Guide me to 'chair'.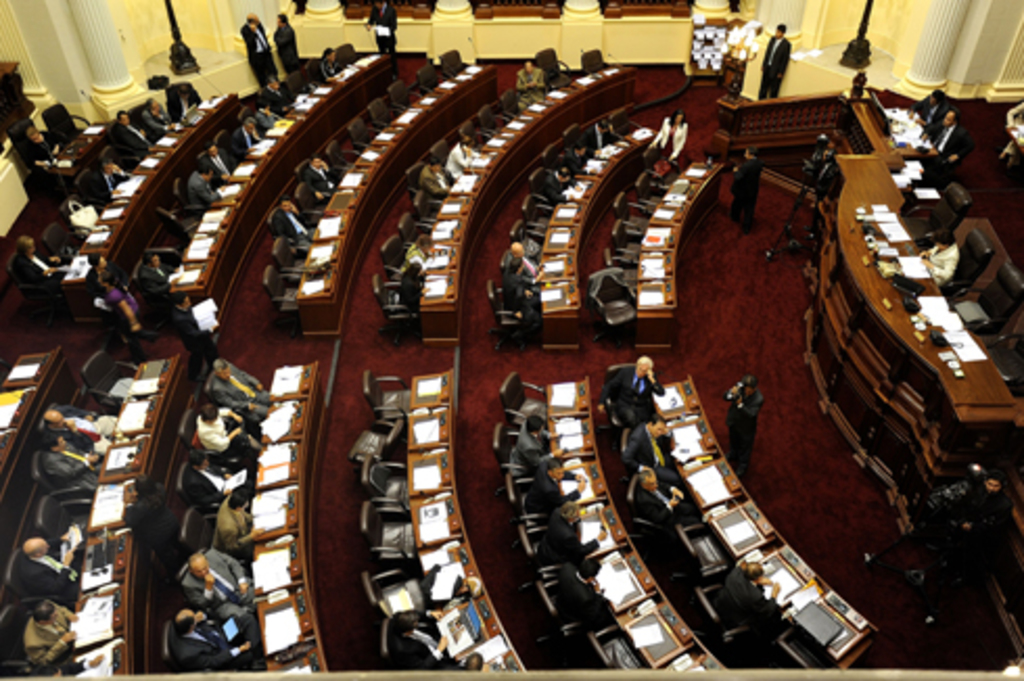
Guidance: 376:616:435:666.
